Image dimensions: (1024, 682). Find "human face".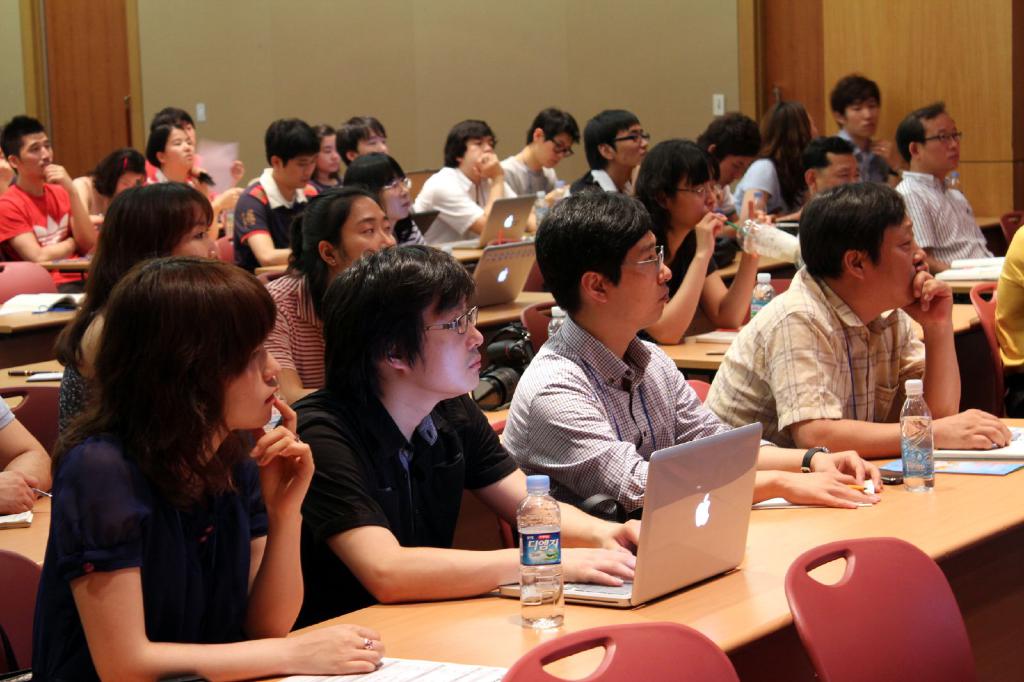
Rect(337, 202, 389, 267).
